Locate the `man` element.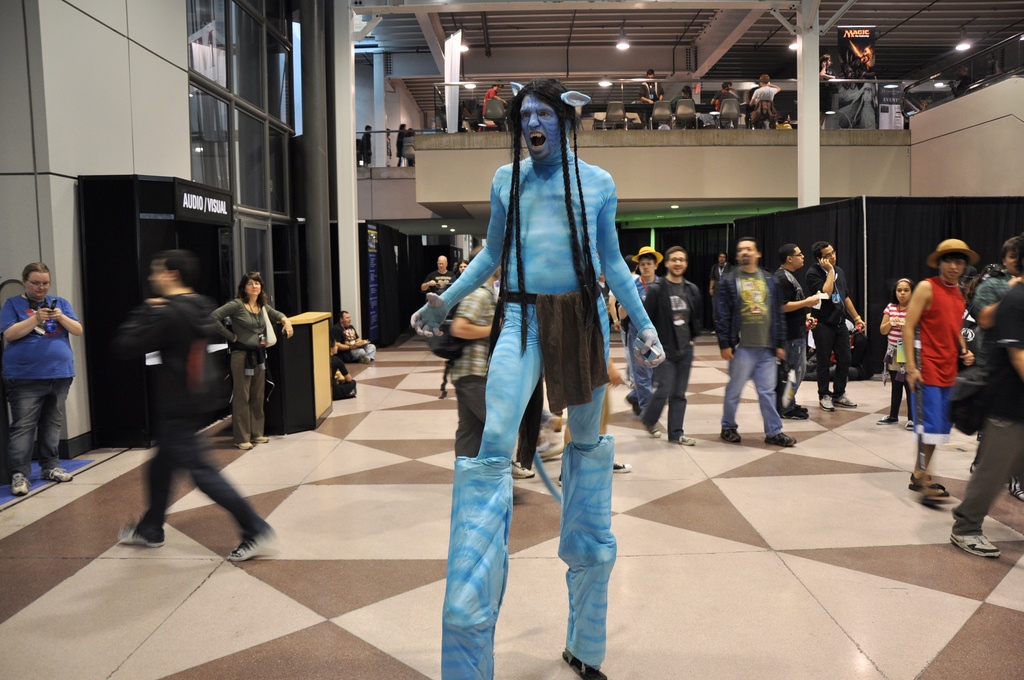
Element bbox: select_region(742, 73, 771, 102).
